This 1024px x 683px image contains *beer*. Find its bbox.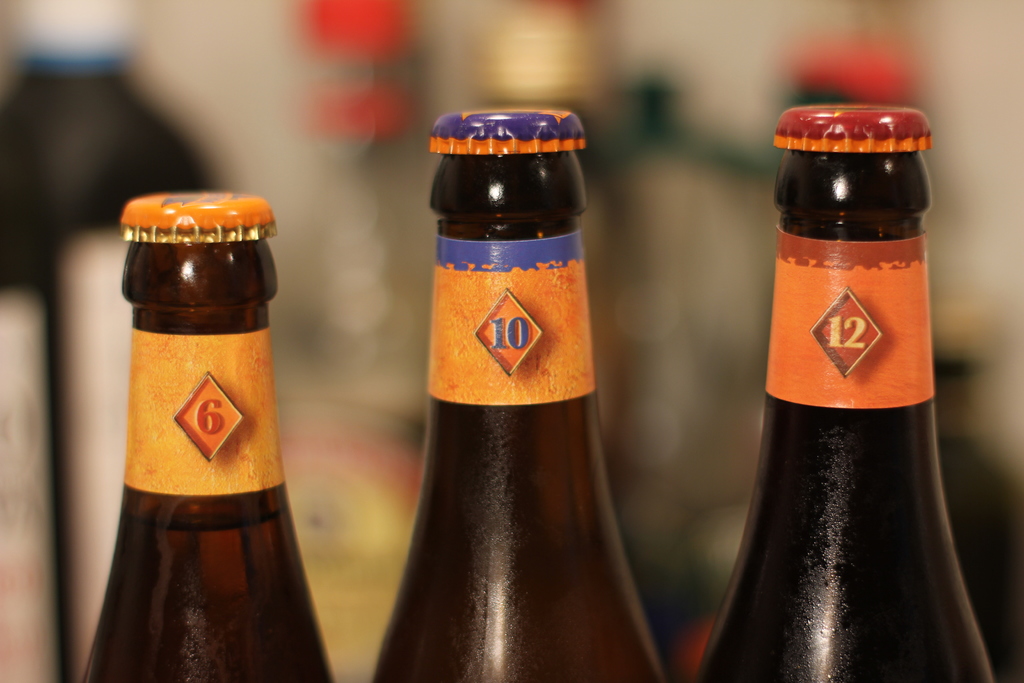
<bbox>699, 135, 994, 682</bbox>.
